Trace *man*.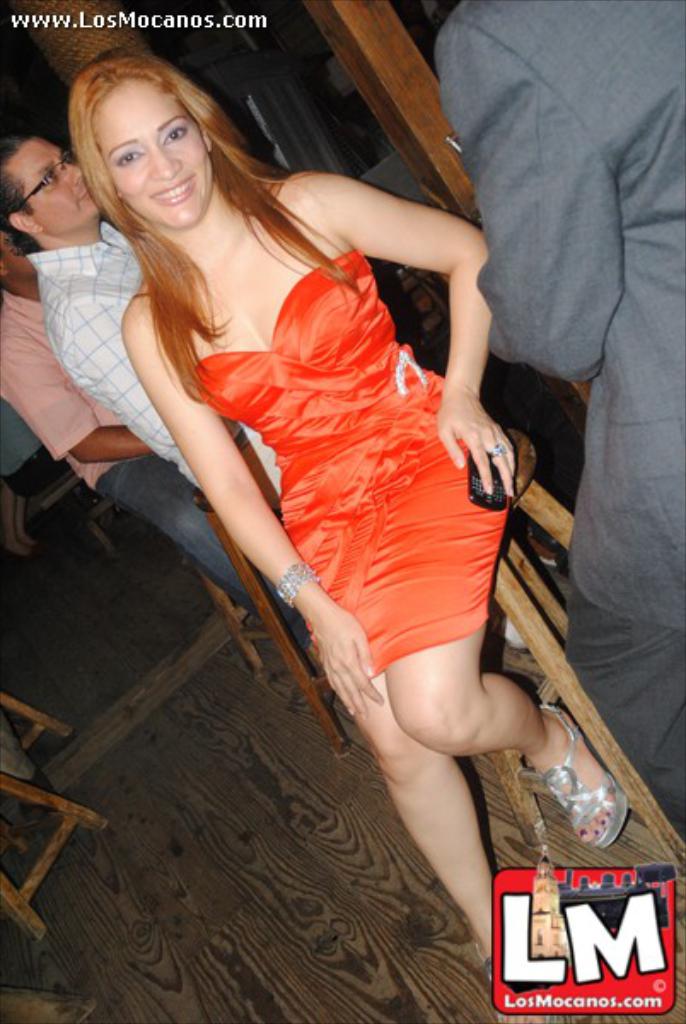
Traced to 0/130/246/488.
